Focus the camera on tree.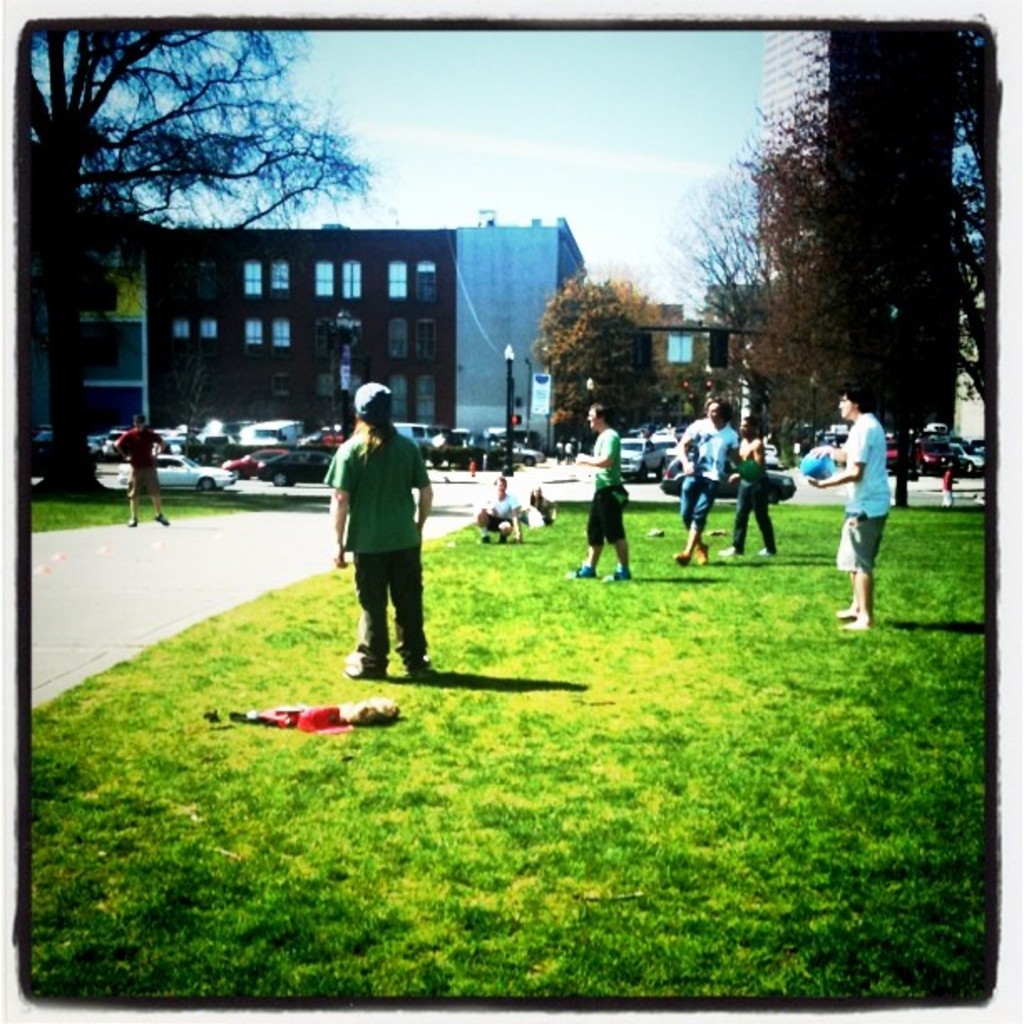
Focus region: detection(12, 22, 381, 522).
